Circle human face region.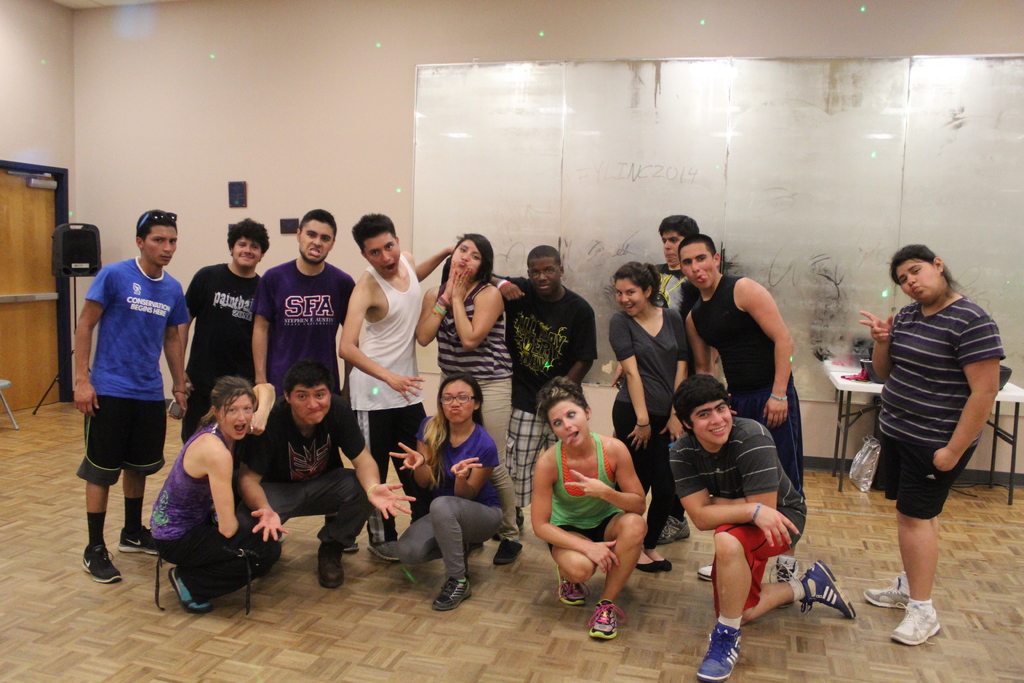
Region: [x1=663, y1=235, x2=682, y2=272].
